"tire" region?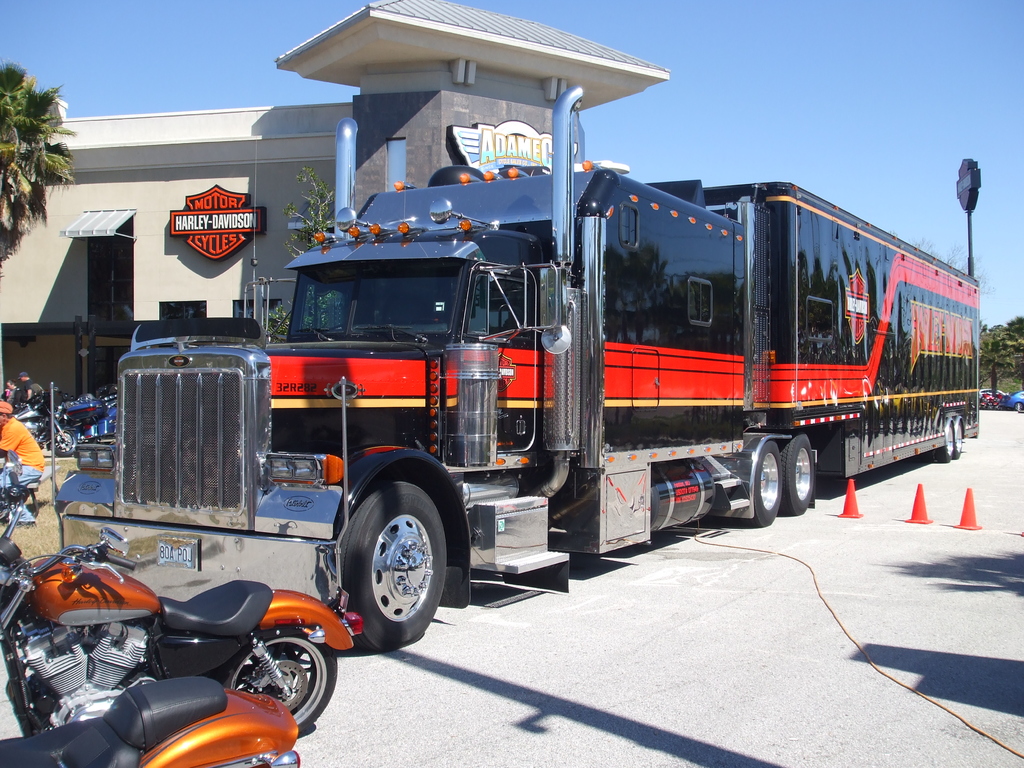
222, 625, 337, 735
